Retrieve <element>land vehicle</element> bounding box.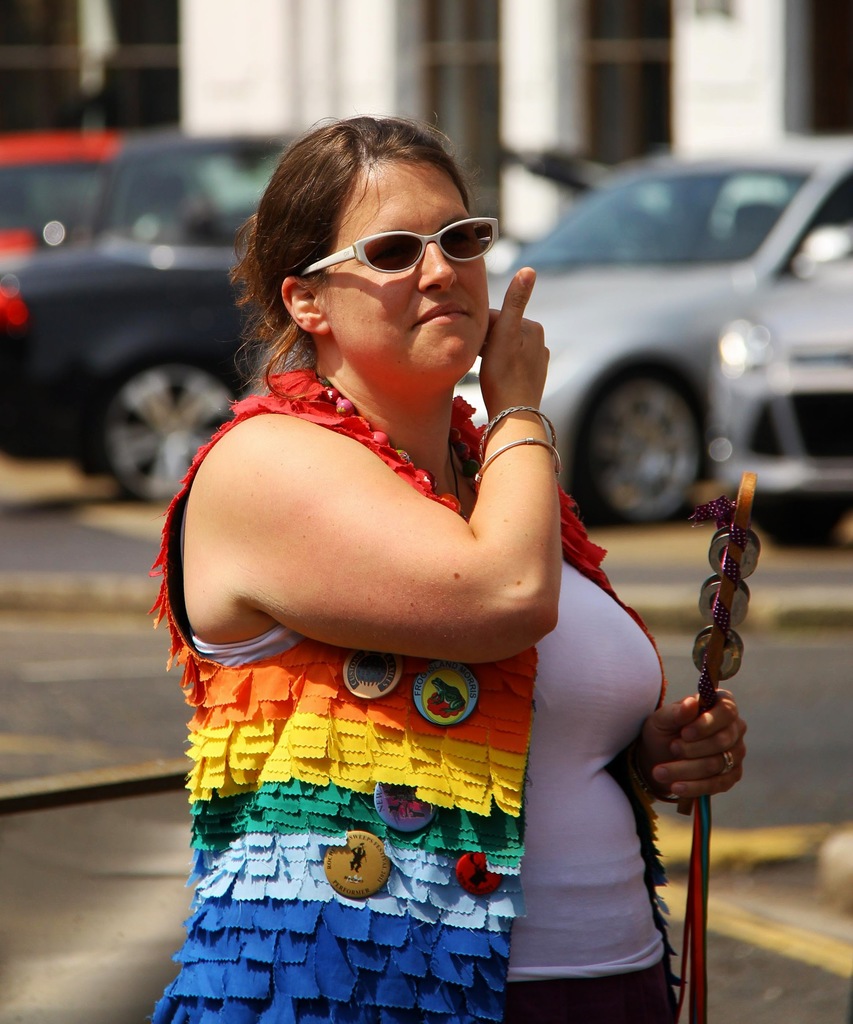
Bounding box: Rect(448, 136, 852, 540).
